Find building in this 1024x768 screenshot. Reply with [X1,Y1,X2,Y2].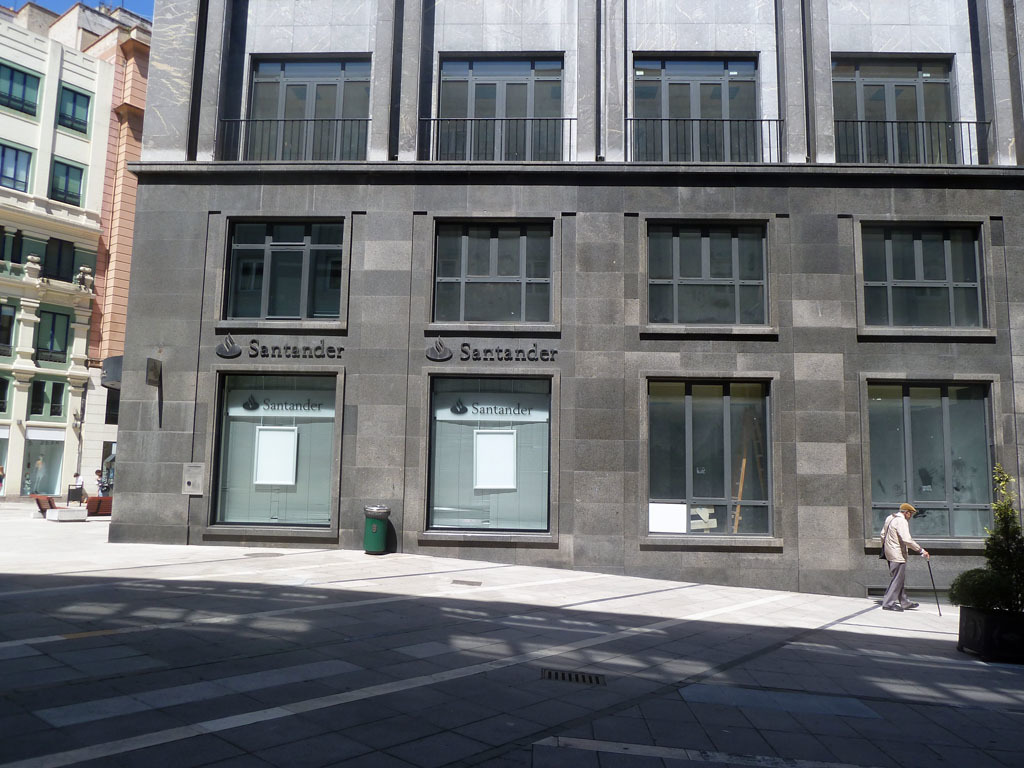
[100,0,1023,608].
